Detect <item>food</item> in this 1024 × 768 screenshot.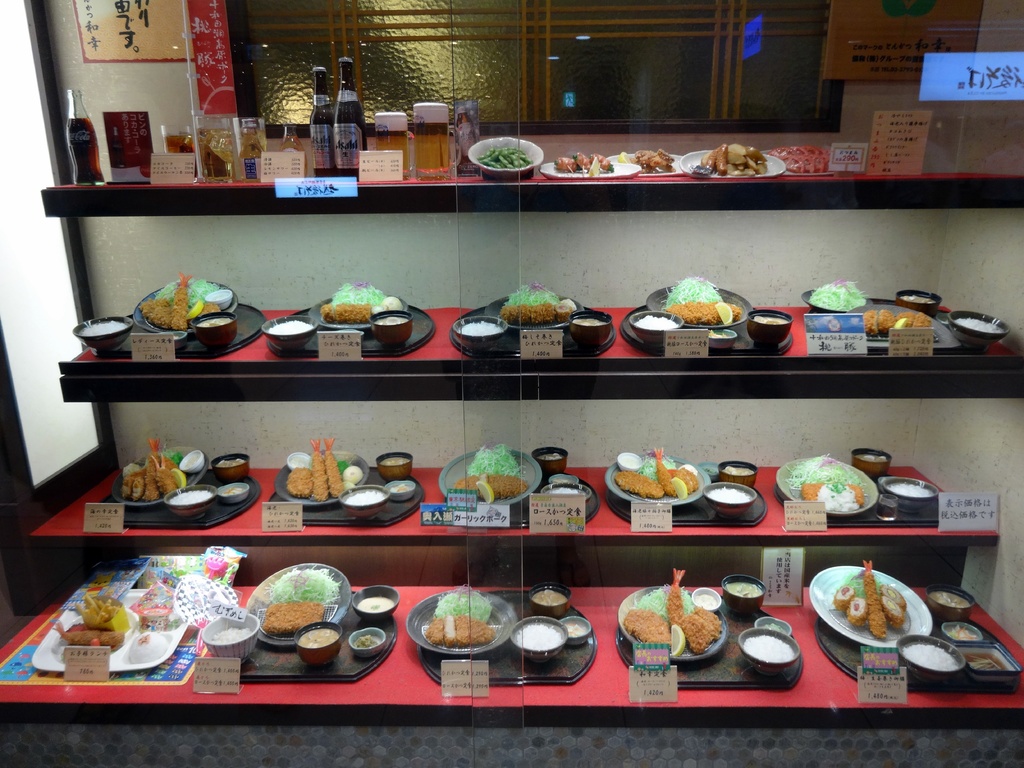
Detection: {"x1": 708, "y1": 483, "x2": 753, "y2": 504}.
